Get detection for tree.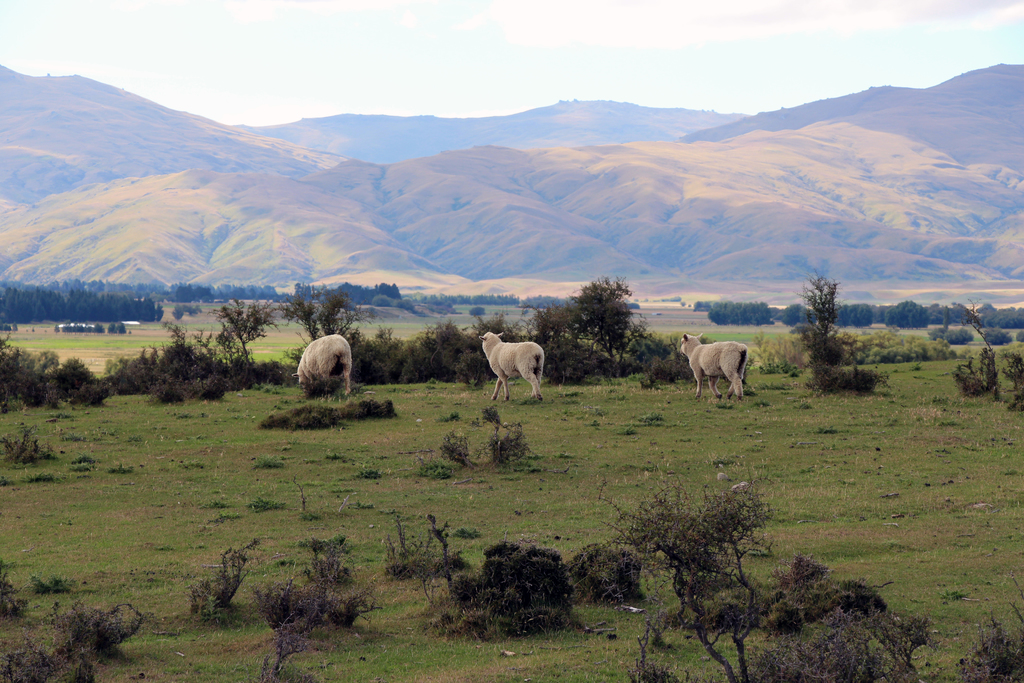
Detection: <bbox>567, 271, 651, 375</bbox>.
